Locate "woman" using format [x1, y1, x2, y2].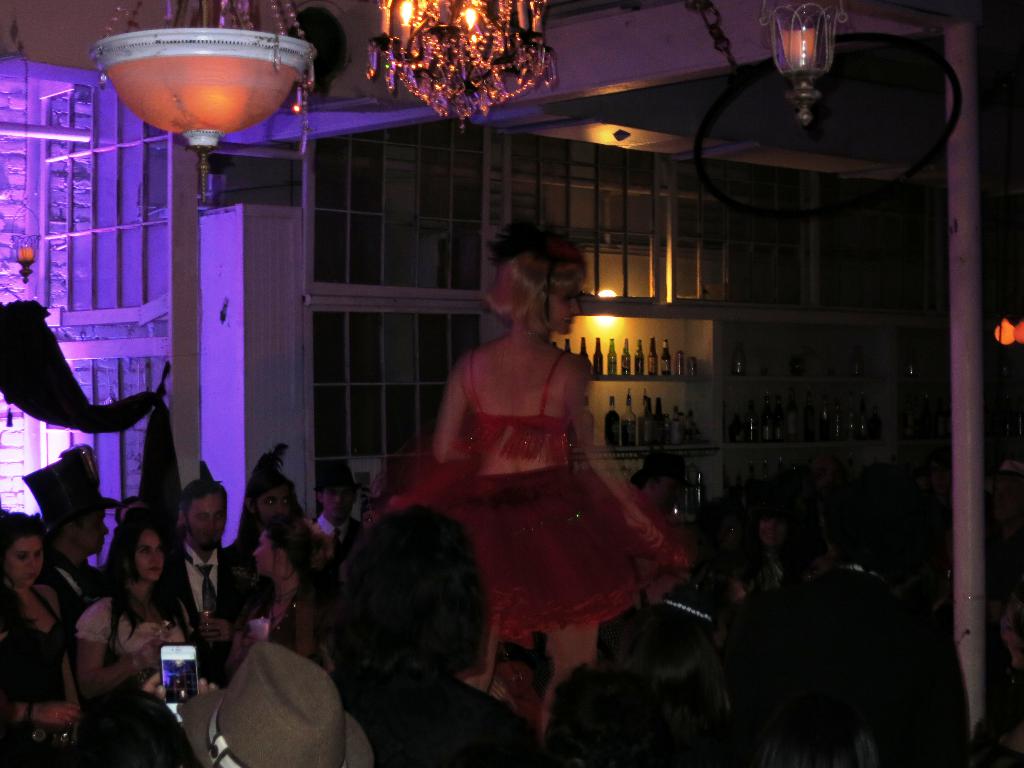
[381, 225, 660, 664].
